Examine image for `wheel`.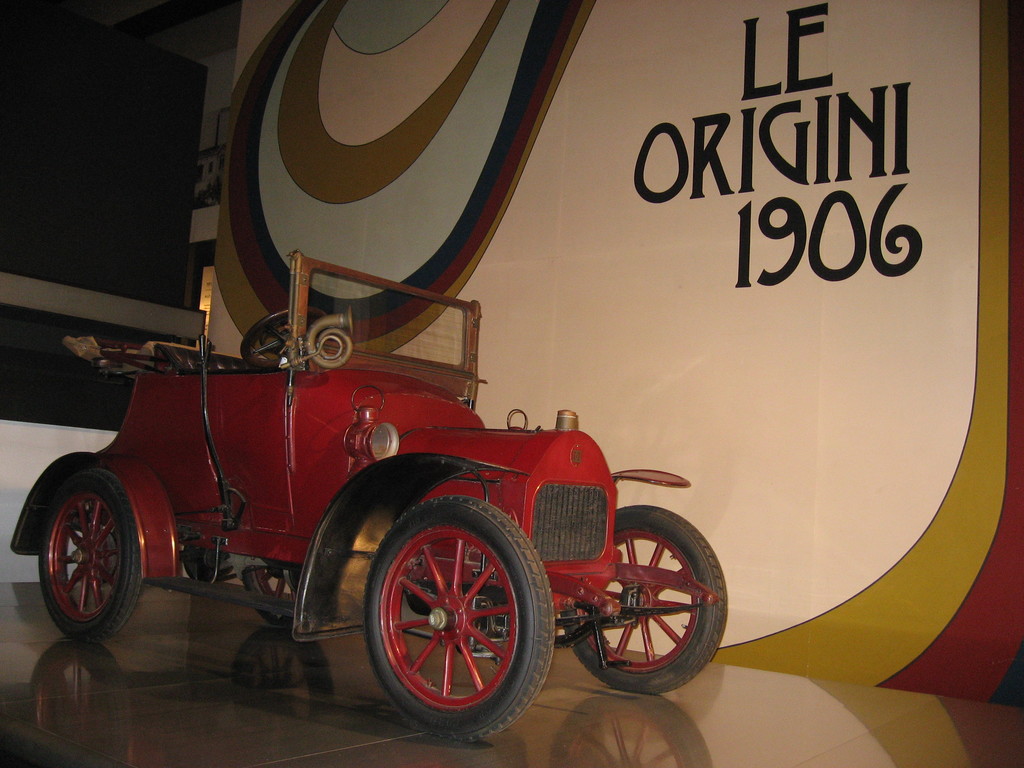
Examination result: pyautogui.locateOnScreen(241, 305, 326, 373).
